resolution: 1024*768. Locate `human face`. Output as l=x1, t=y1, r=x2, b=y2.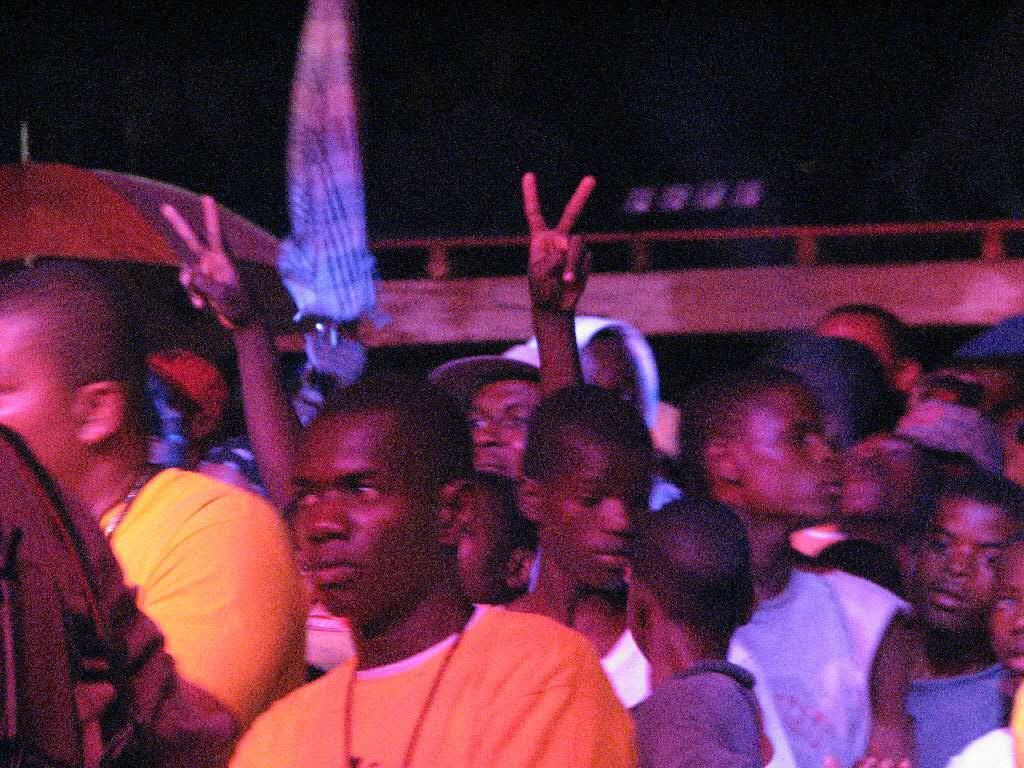
l=572, t=332, r=649, b=419.
